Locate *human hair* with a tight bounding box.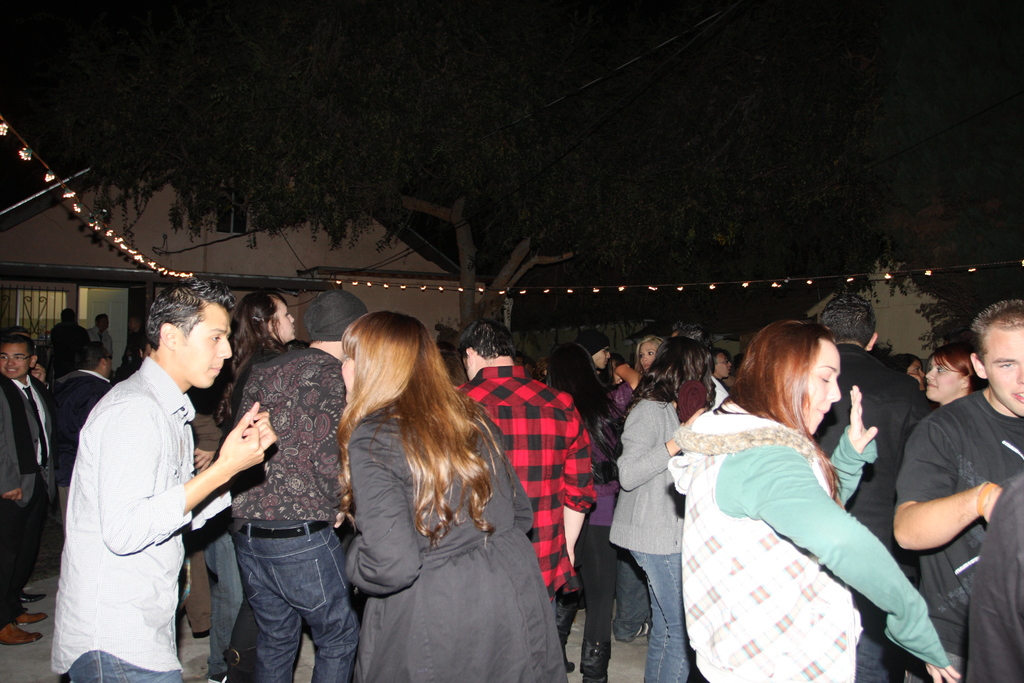
[724, 317, 840, 504].
